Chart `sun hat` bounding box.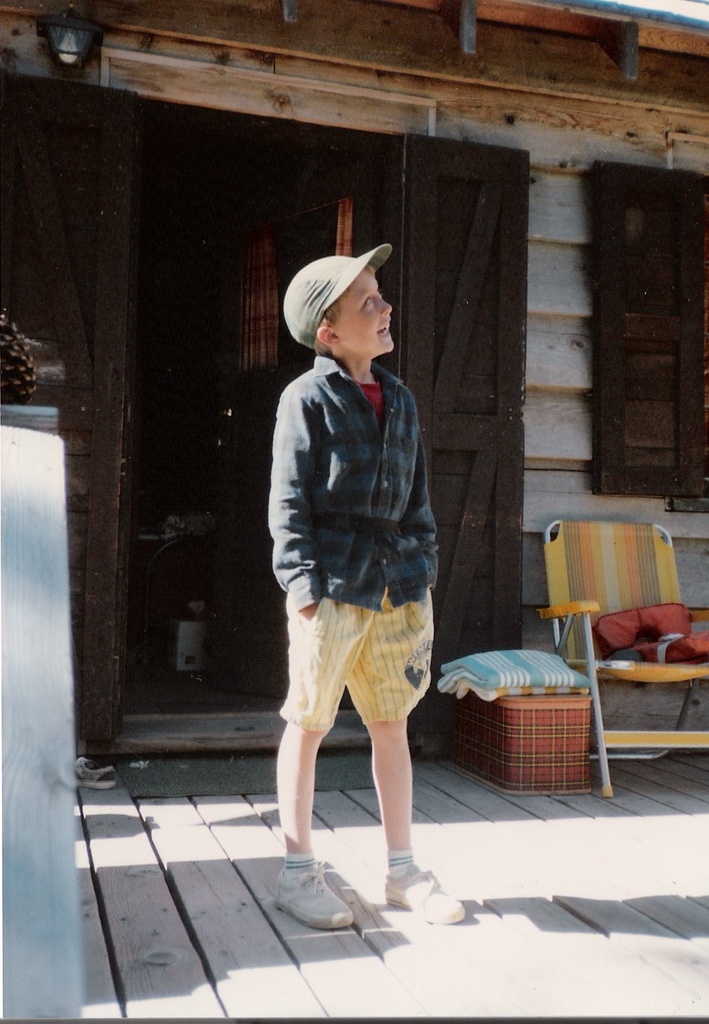
Charted: [282, 238, 392, 359].
